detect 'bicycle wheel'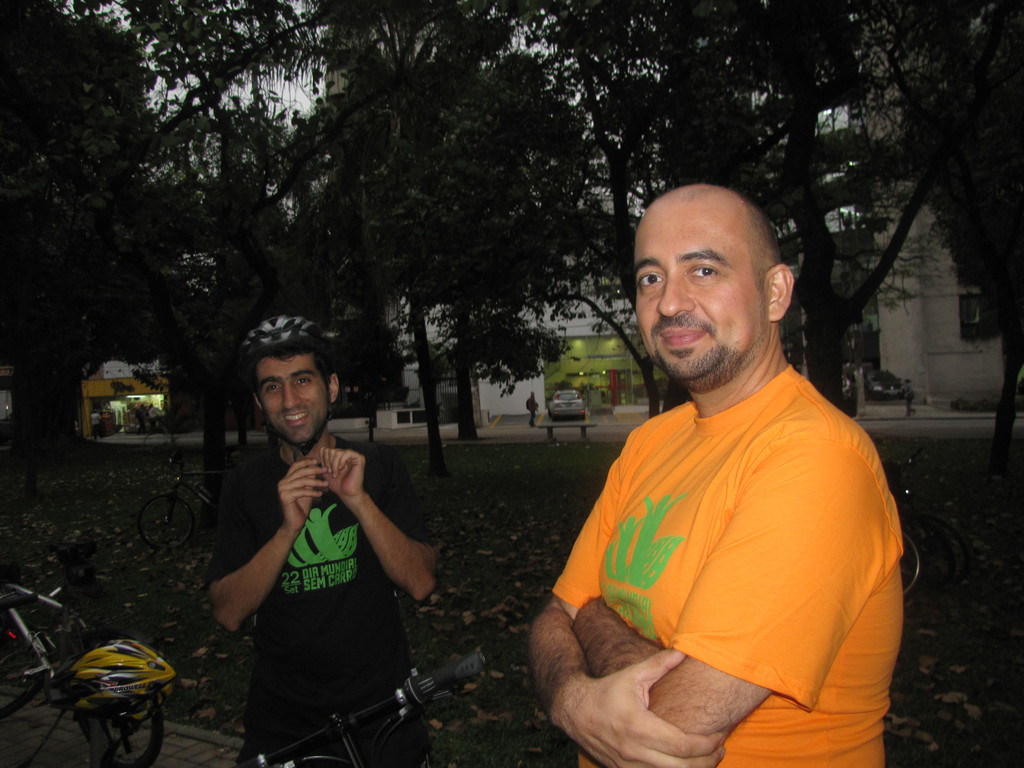
bbox=(897, 529, 924, 601)
